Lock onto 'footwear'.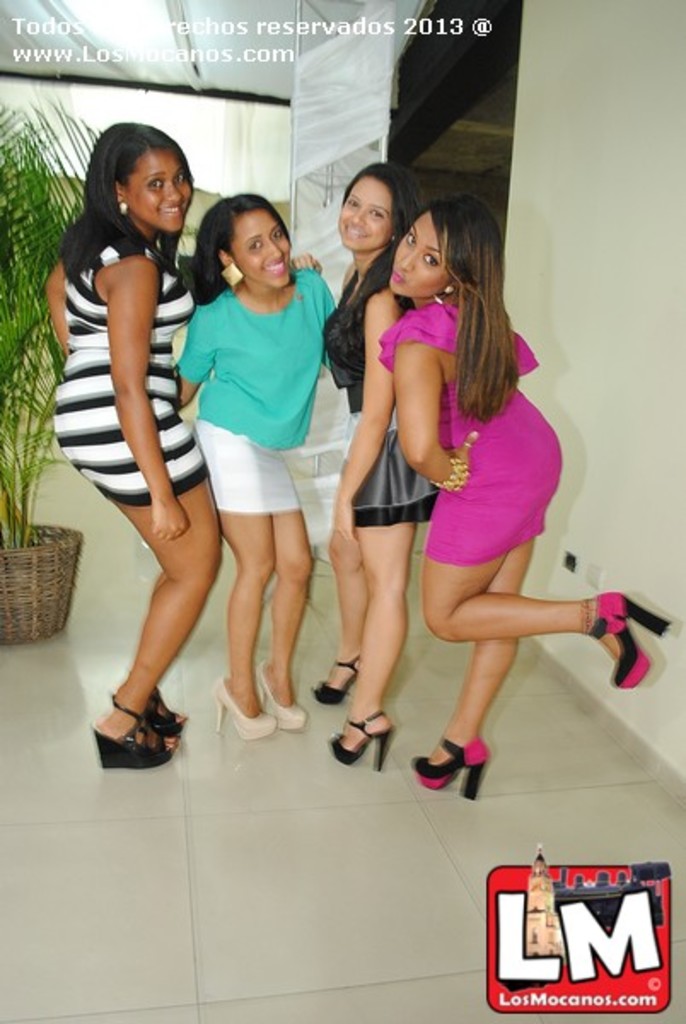
Locked: left=259, top=662, right=307, bottom=736.
